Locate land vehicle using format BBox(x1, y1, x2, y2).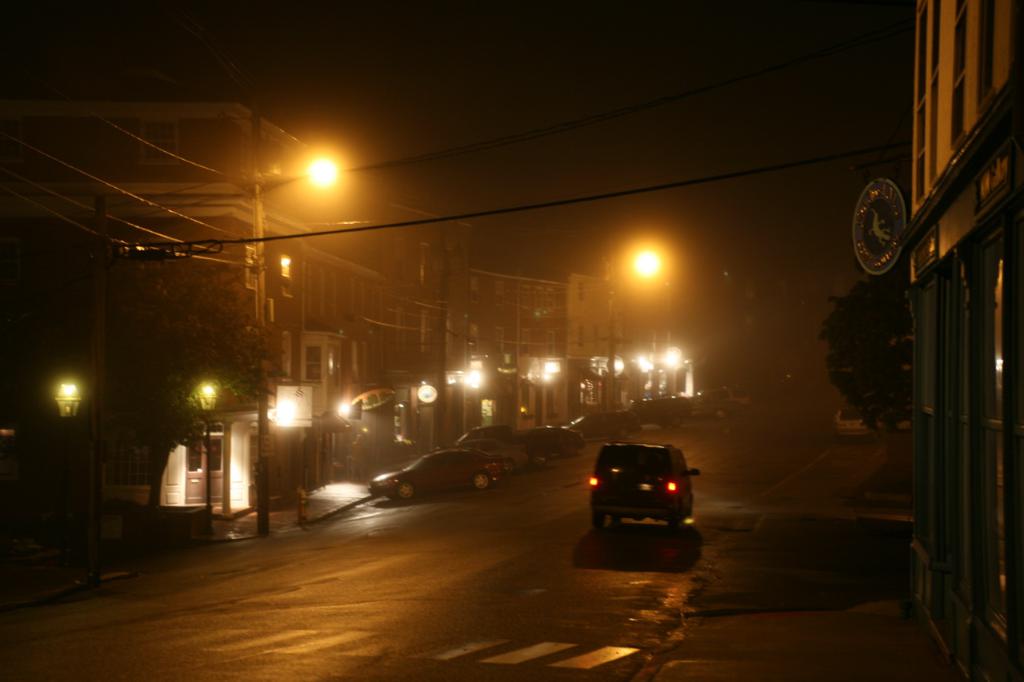
BBox(833, 407, 865, 436).
